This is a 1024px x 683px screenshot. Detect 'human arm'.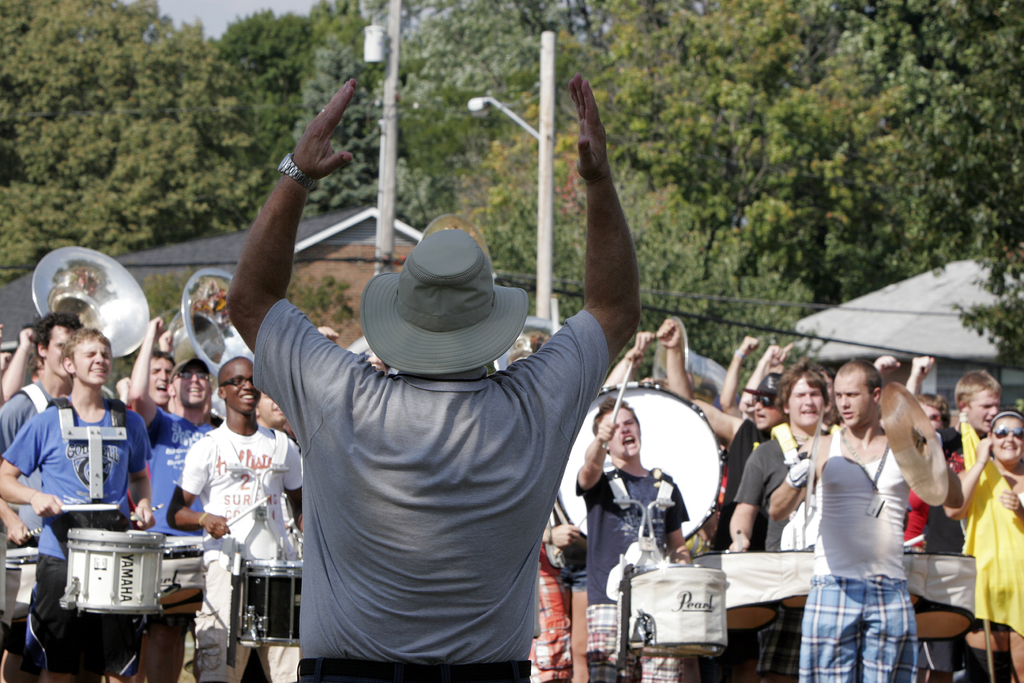
<region>712, 330, 758, 410</region>.
